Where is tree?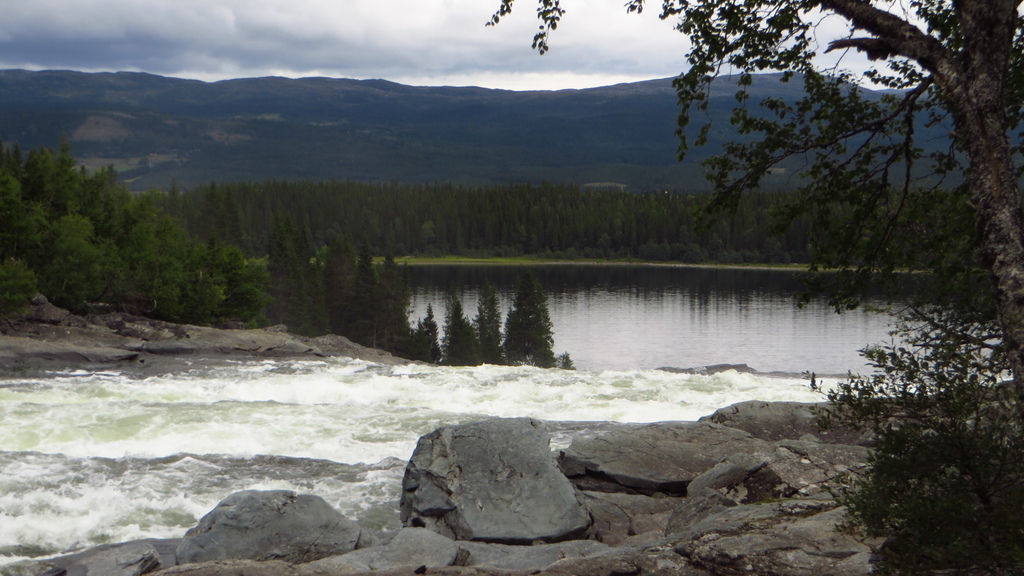
{"x1": 470, "y1": 278, "x2": 506, "y2": 365}.
